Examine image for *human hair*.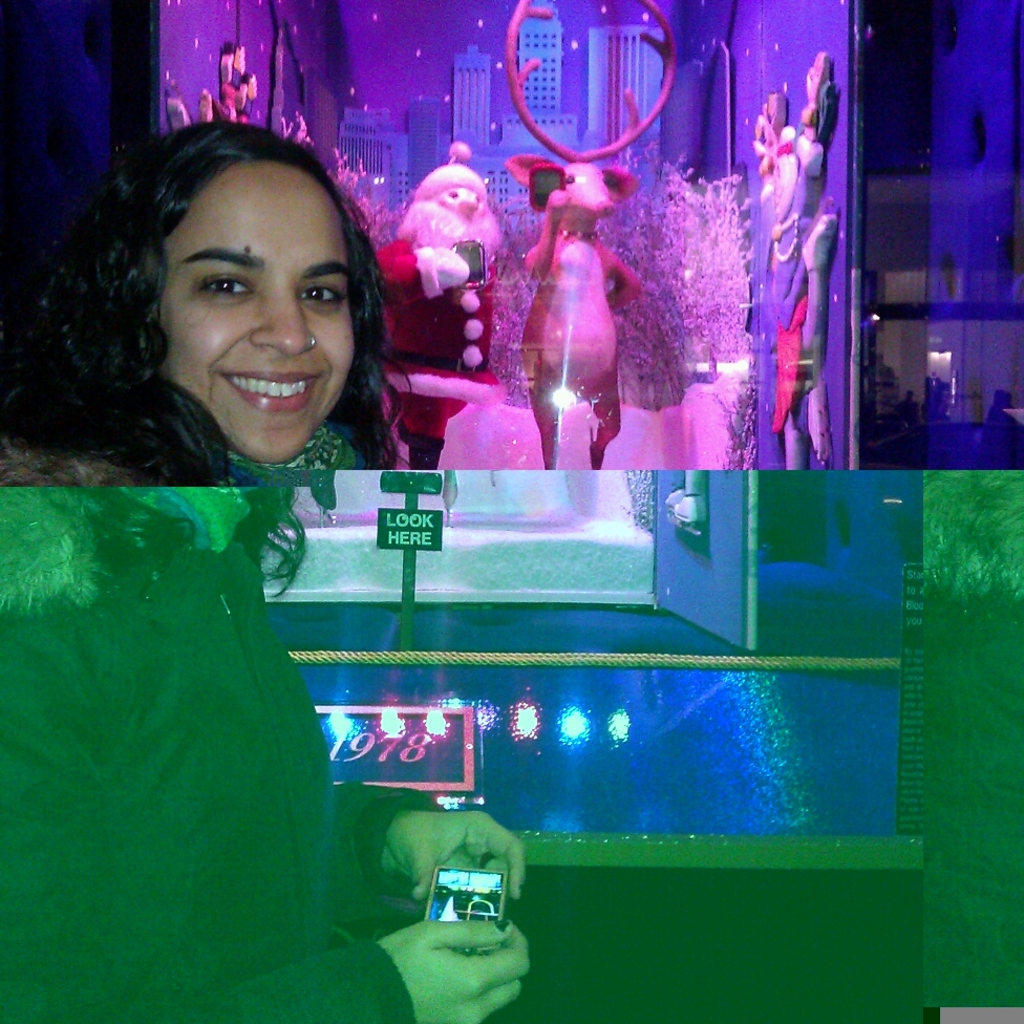
Examination result: 33,115,424,522.
